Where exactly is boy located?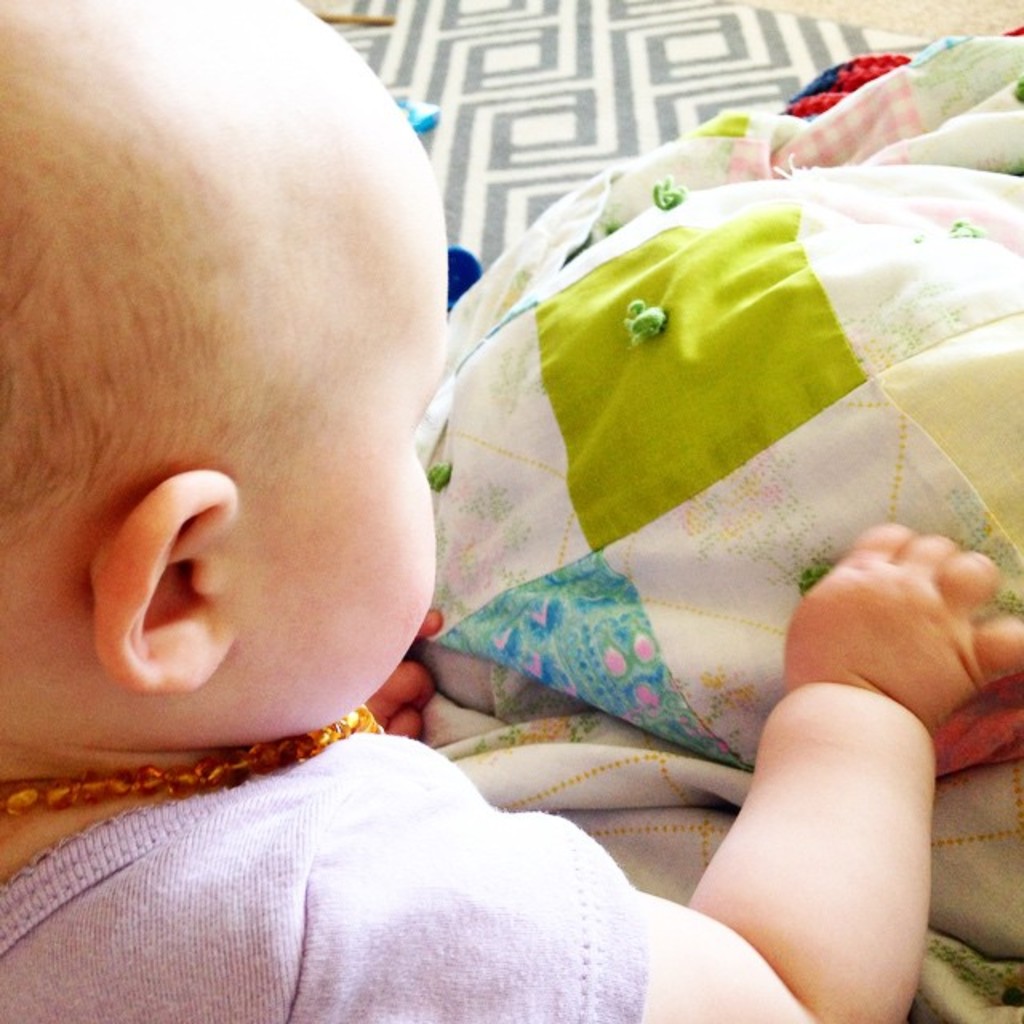
Its bounding box is pyautogui.locateOnScreen(0, 0, 1022, 1022).
